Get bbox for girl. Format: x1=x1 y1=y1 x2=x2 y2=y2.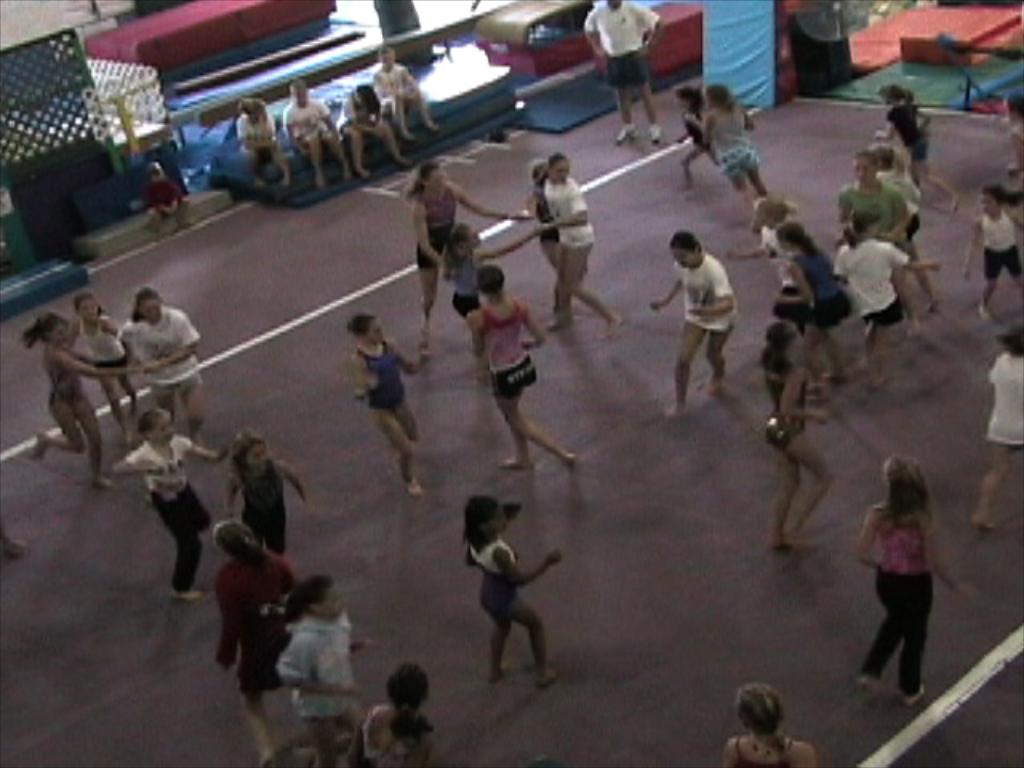
x1=34 y1=315 x2=142 y2=488.
